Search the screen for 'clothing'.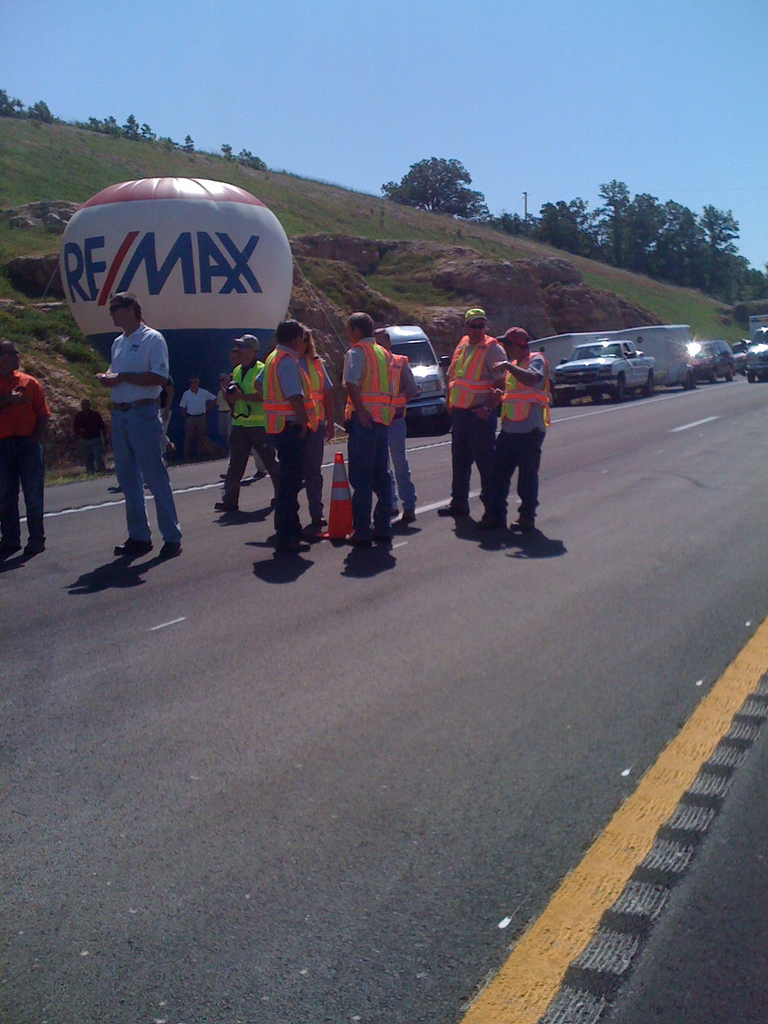
Found at rect(254, 343, 303, 532).
